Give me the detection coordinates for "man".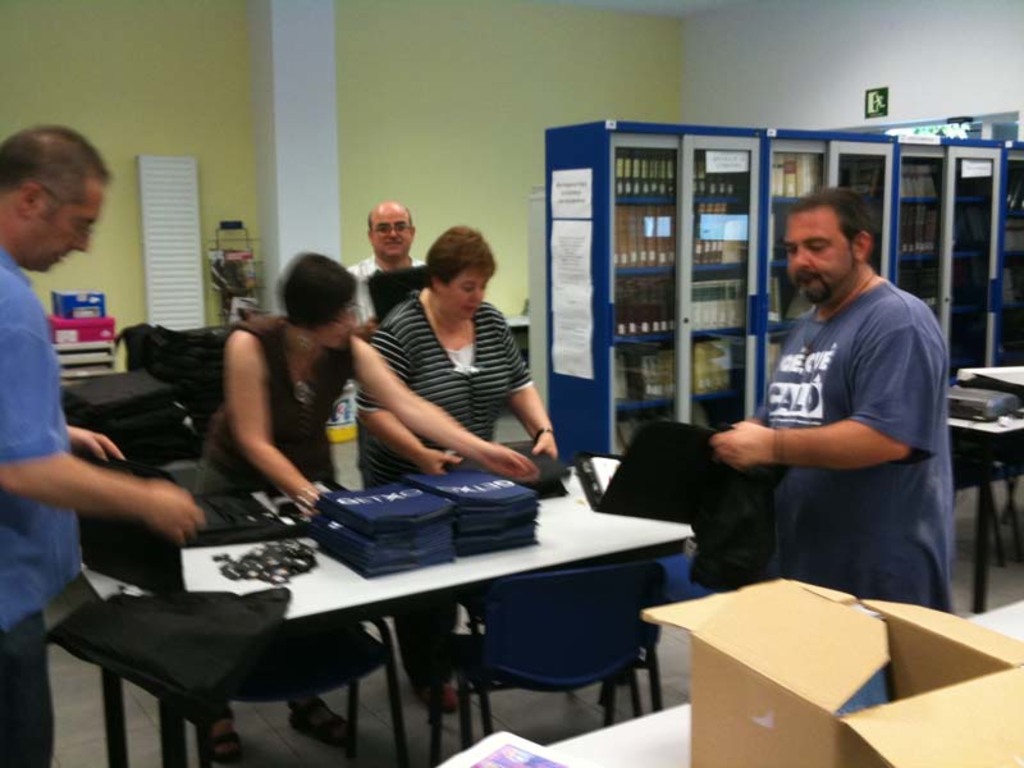
pyautogui.locateOnScreen(698, 179, 966, 620).
